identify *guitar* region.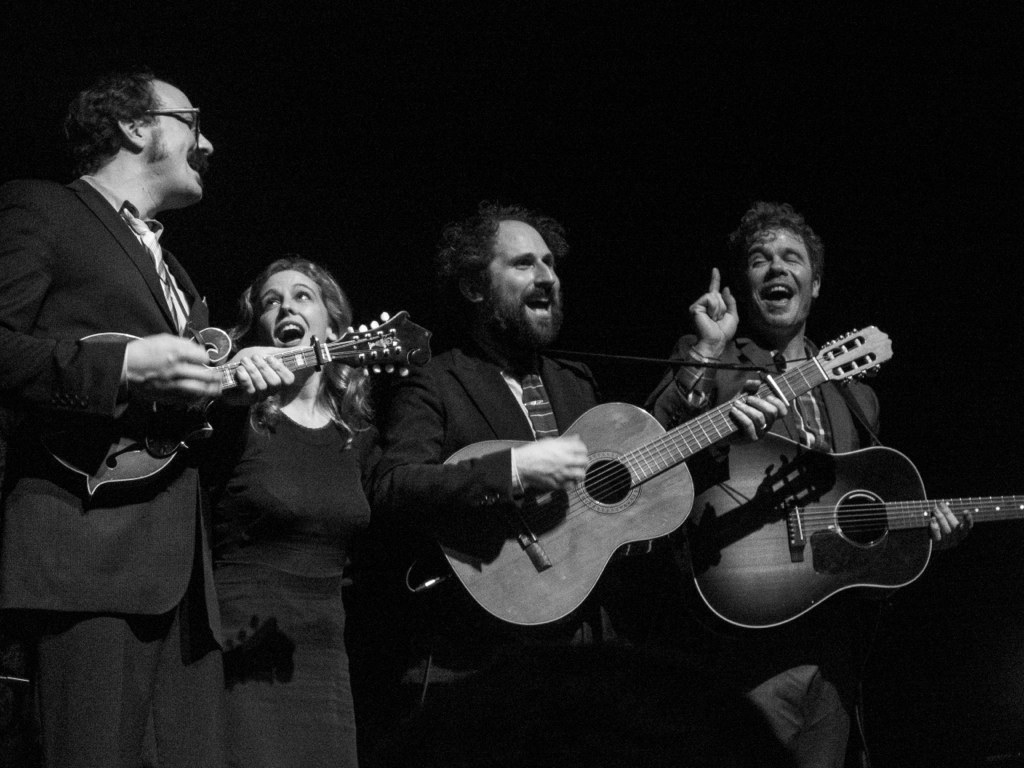
Region: bbox=(425, 318, 971, 669).
